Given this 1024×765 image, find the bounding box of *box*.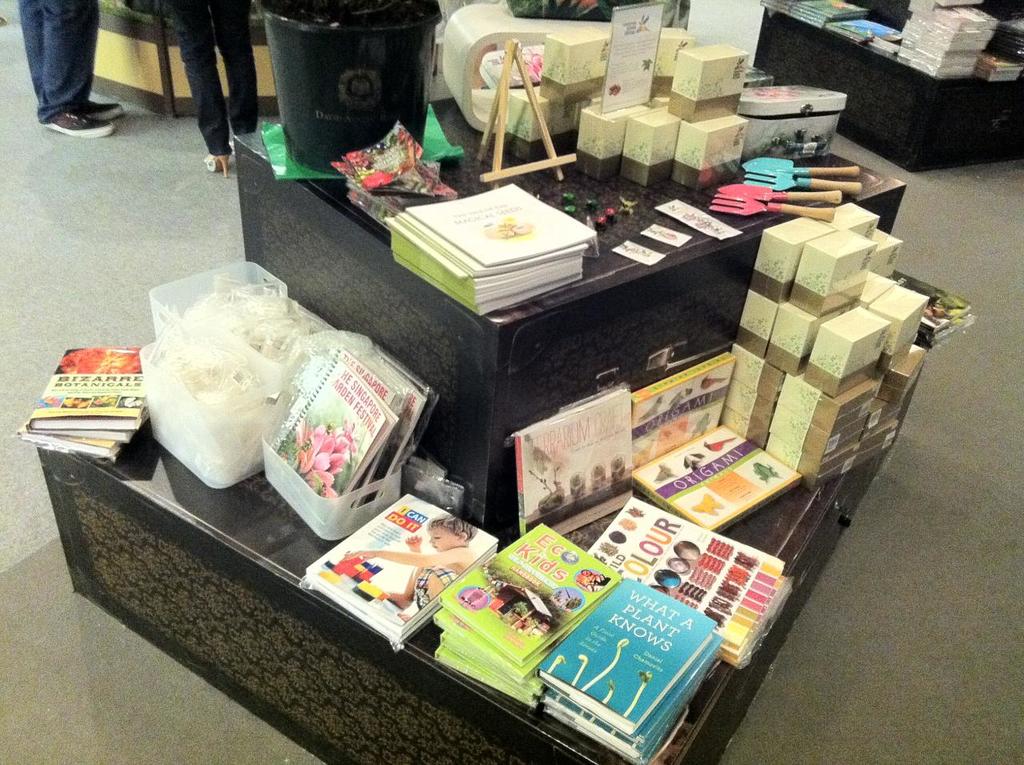
pyautogui.locateOnScreen(717, 335, 782, 442).
